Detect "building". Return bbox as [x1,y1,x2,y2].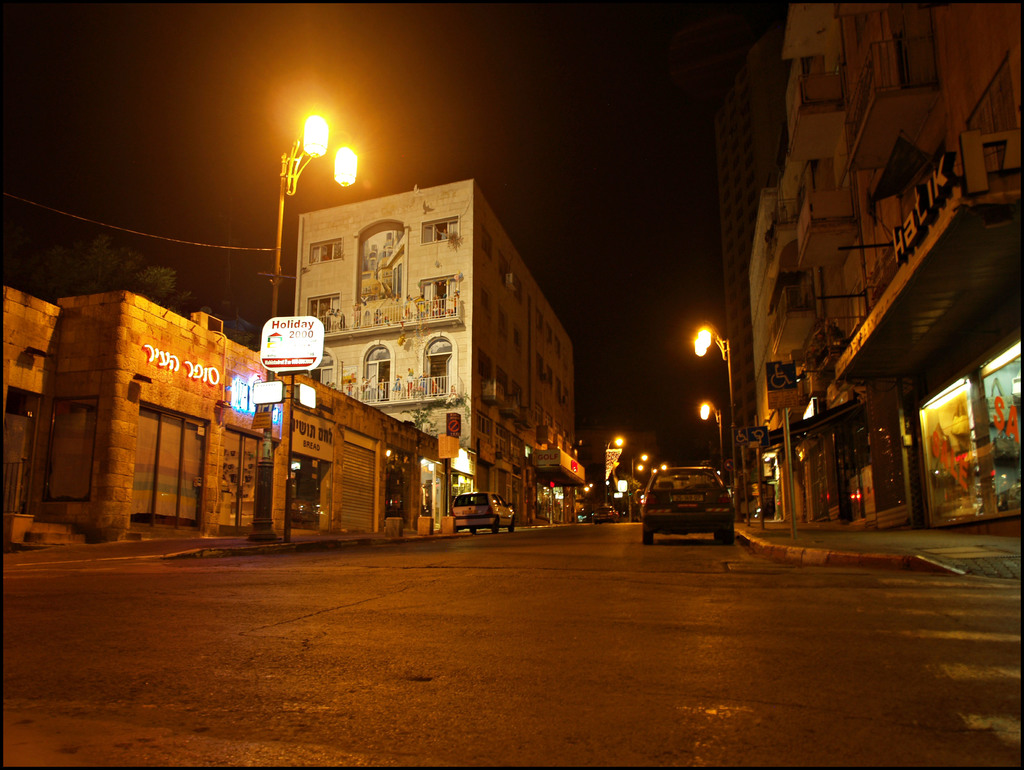
[295,178,586,521].
